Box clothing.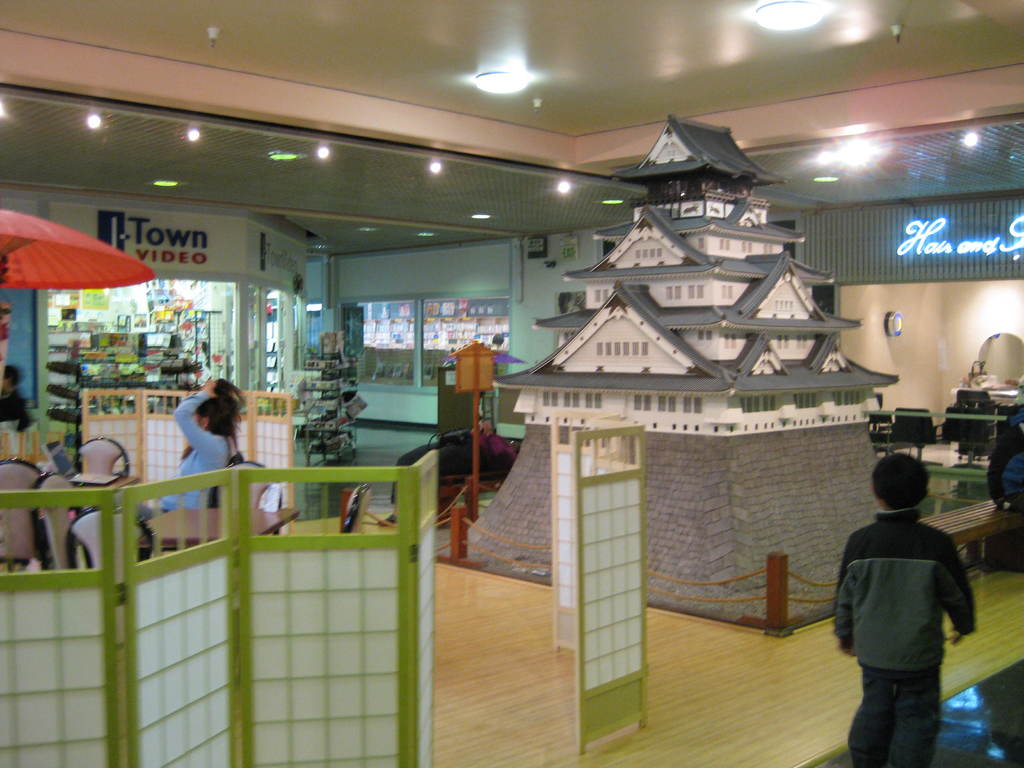
box=[993, 417, 1023, 506].
